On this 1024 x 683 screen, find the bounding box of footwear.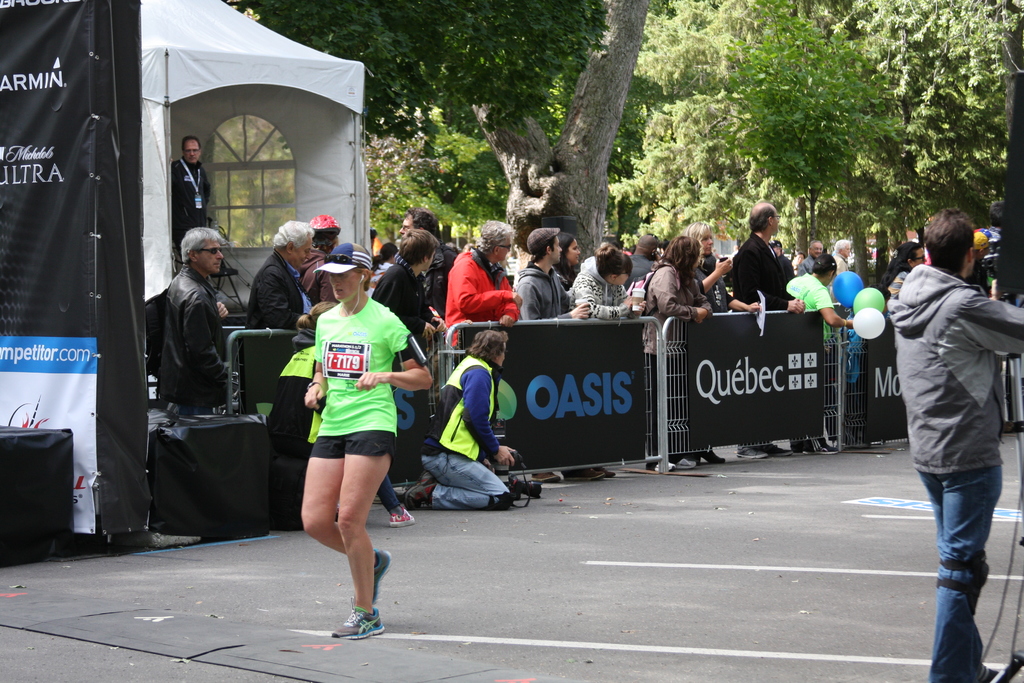
Bounding box: (left=982, top=661, right=1002, bottom=682).
